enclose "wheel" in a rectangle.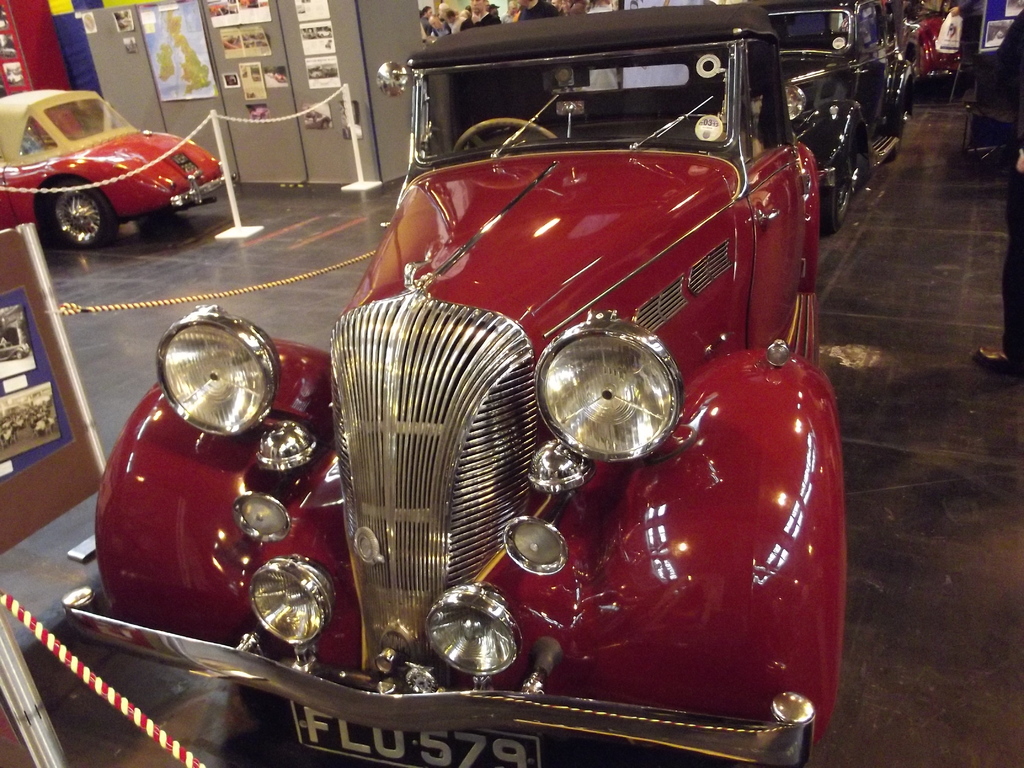
rect(452, 117, 556, 153).
